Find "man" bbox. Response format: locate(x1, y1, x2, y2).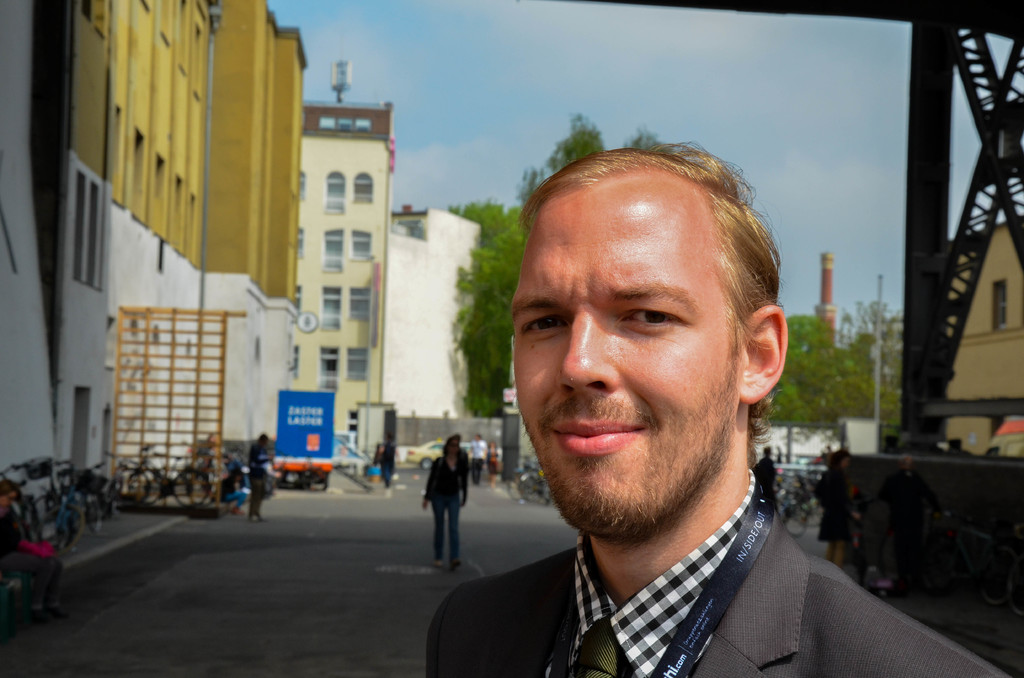
locate(460, 431, 498, 492).
